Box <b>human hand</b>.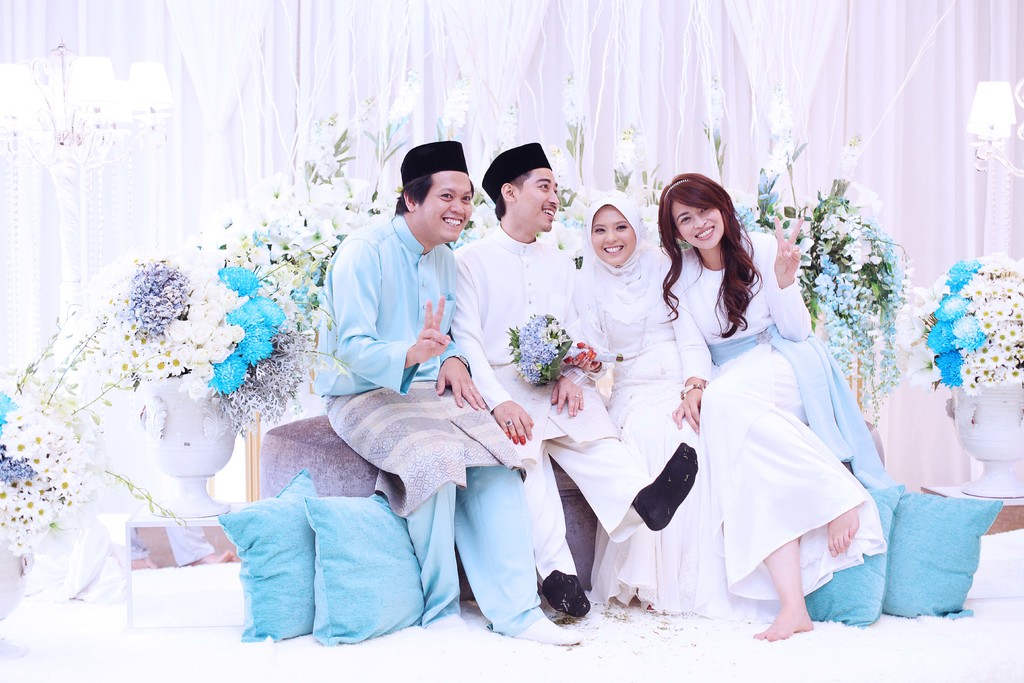
(669,386,701,437).
